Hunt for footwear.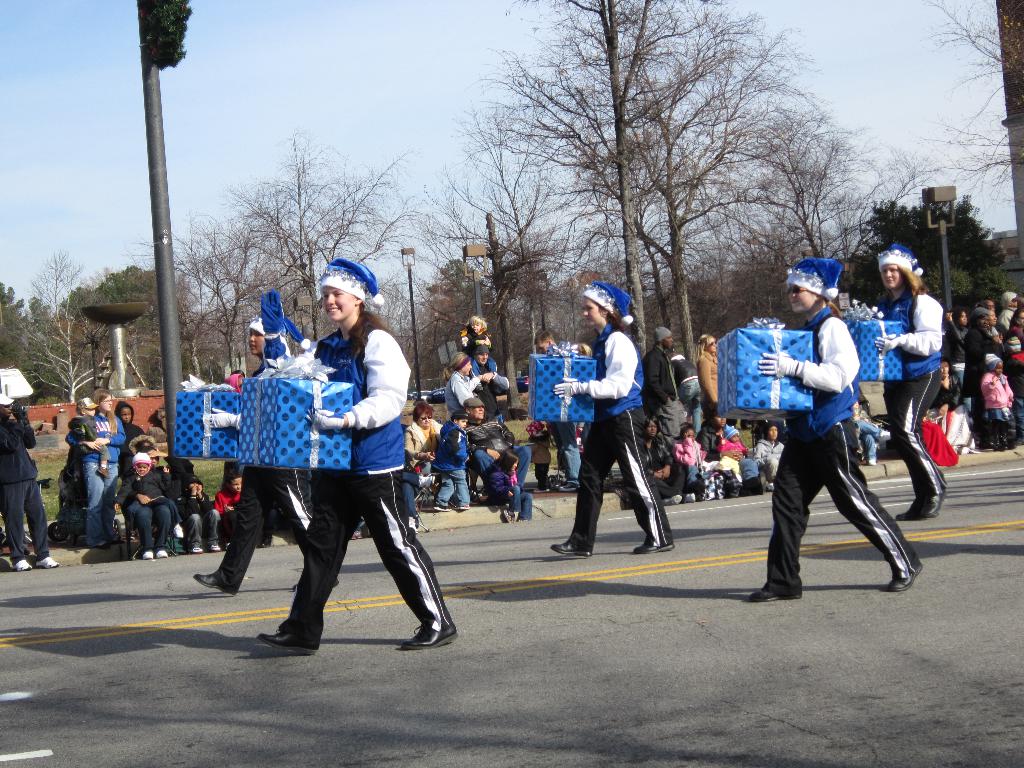
Hunted down at l=143, t=548, r=153, b=559.
